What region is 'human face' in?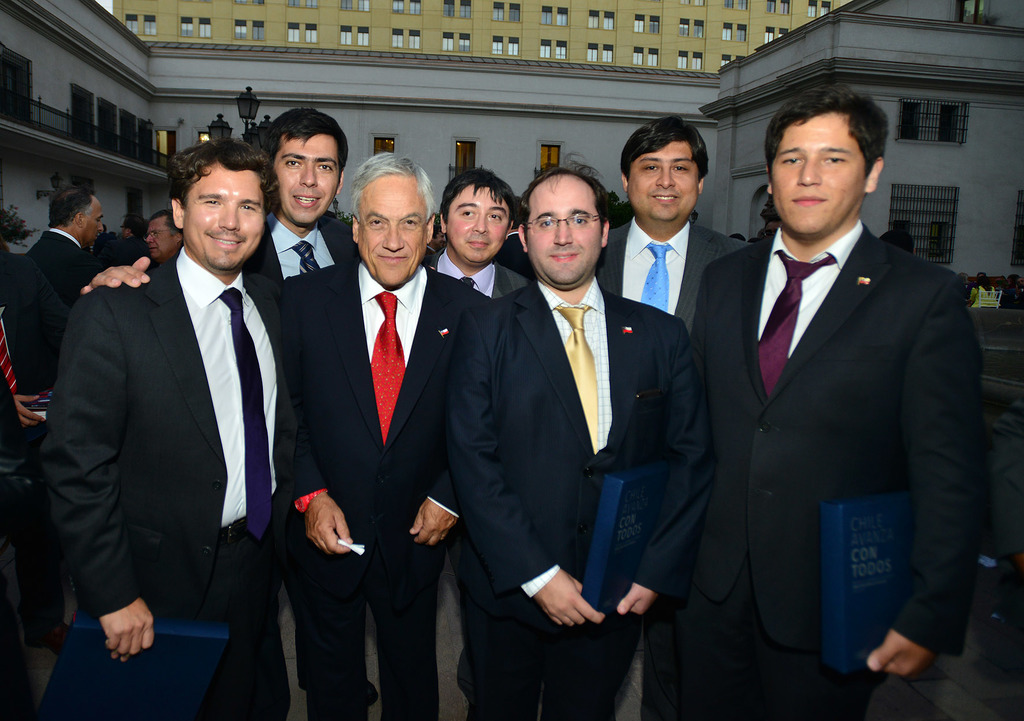
[269, 134, 339, 225].
